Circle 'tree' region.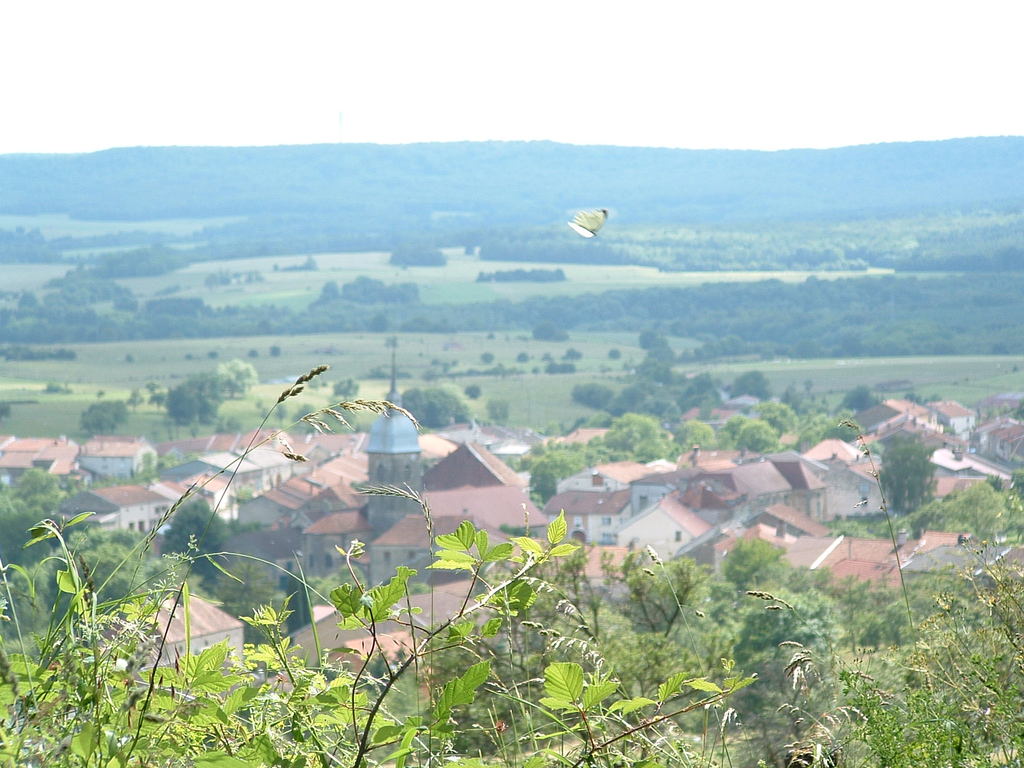
Region: bbox=[872, 420, 941, 515].
